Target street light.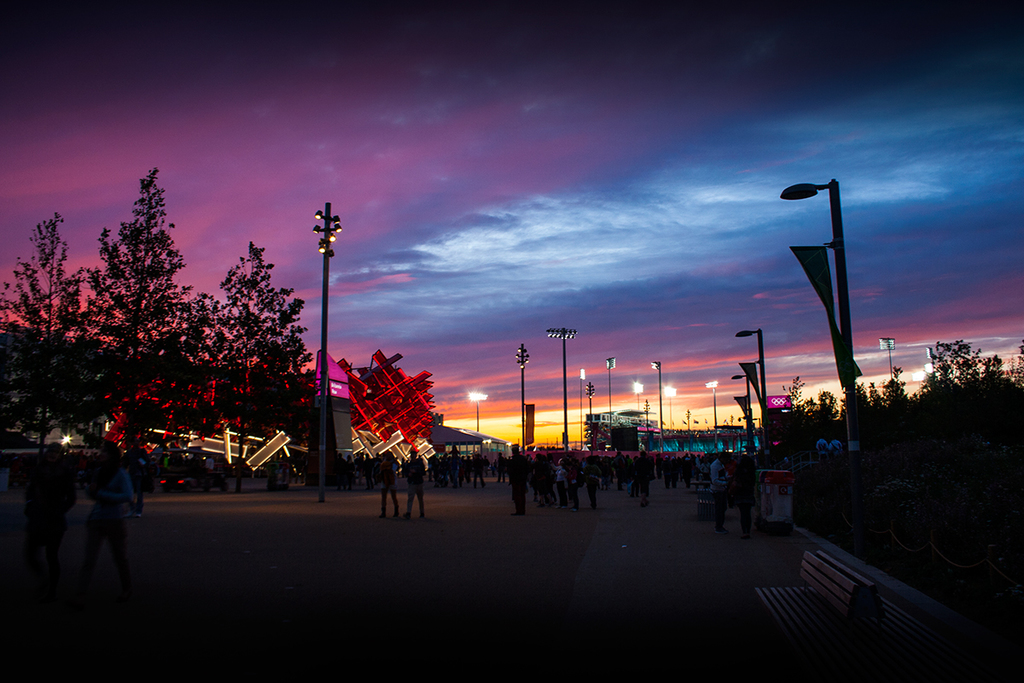
Target region: x1=923 y1=347 x2=943 y2=375.
